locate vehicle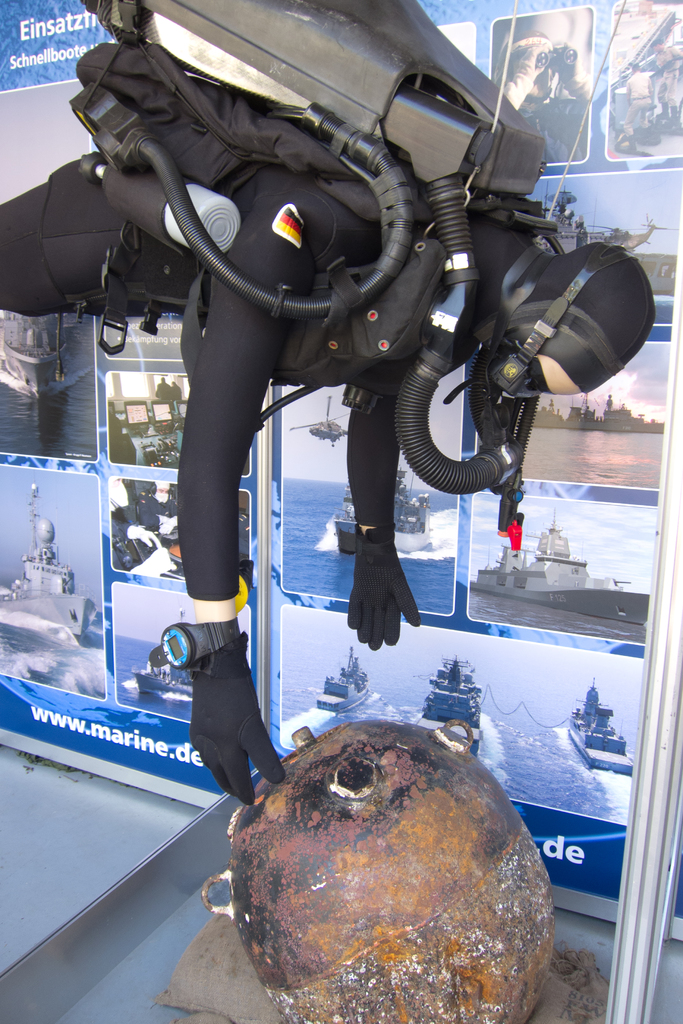
bbox=[0, 307, 110, 413]
